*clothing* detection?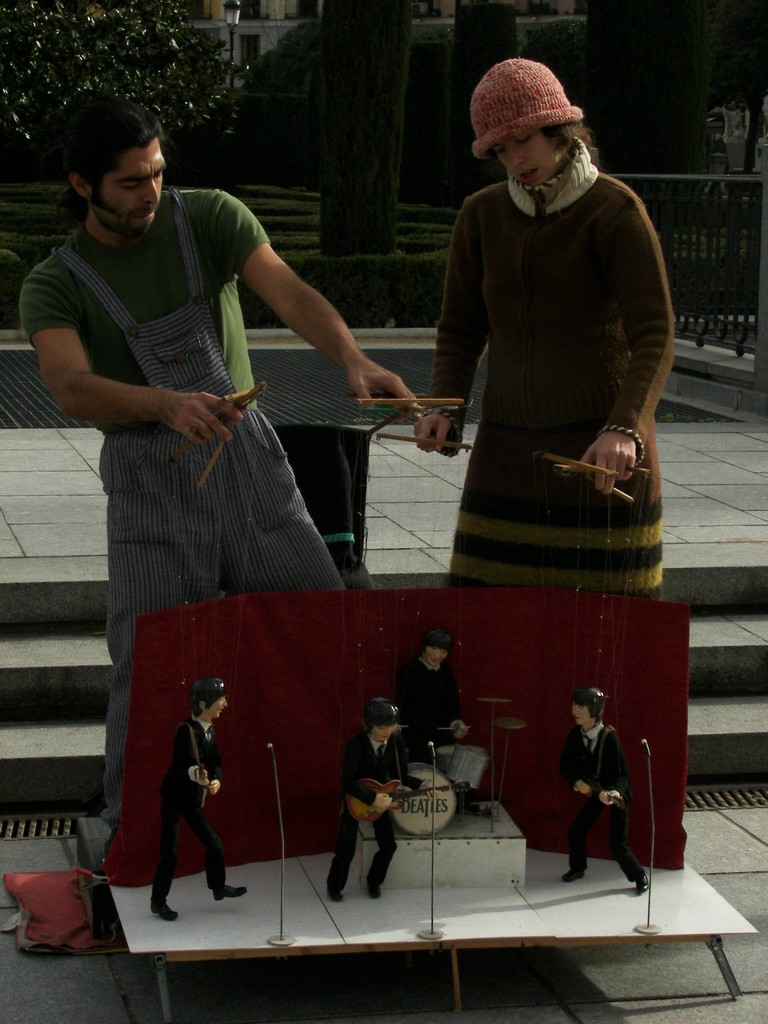
region(428, 135, 676, 598)
